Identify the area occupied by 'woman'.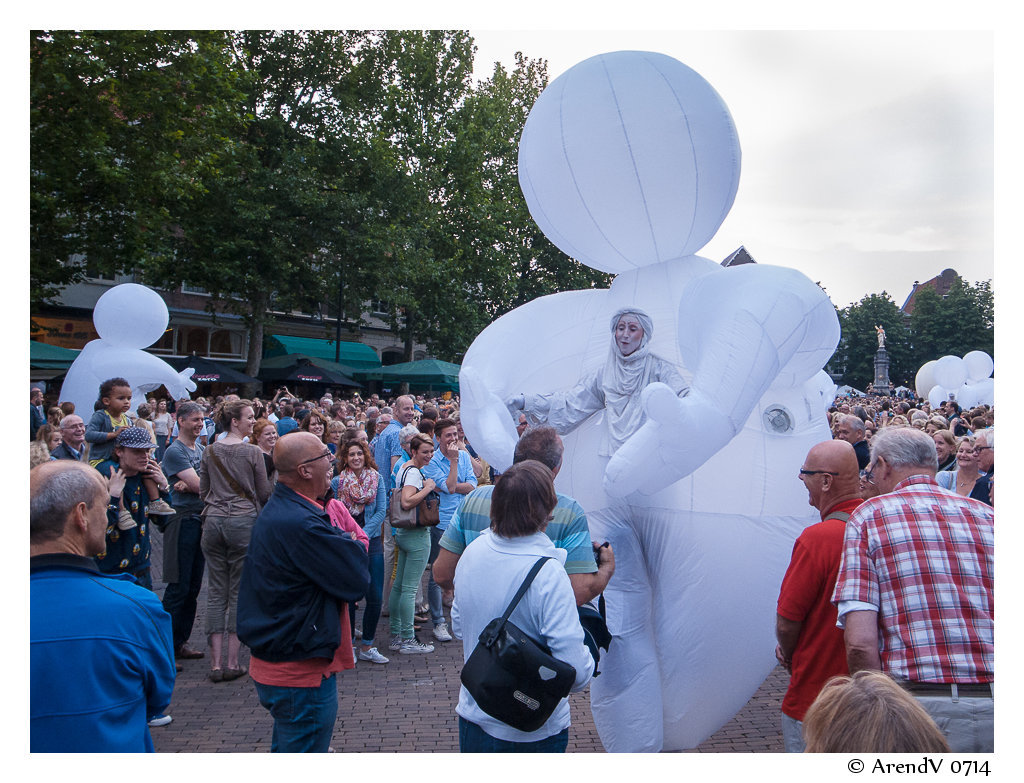
Area: 155:404:174:449.
